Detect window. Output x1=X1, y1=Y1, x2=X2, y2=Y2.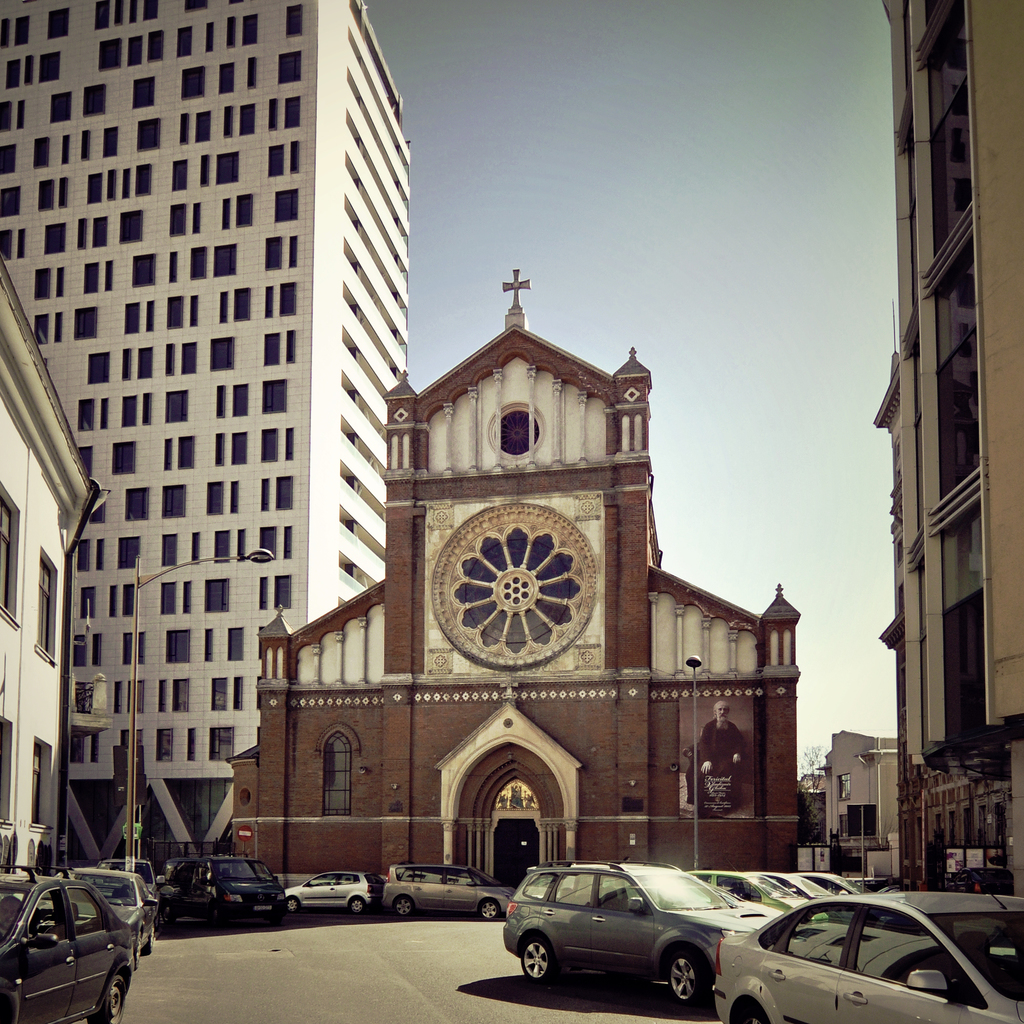
x1=163, y1=532, x2=170, y2=564.
